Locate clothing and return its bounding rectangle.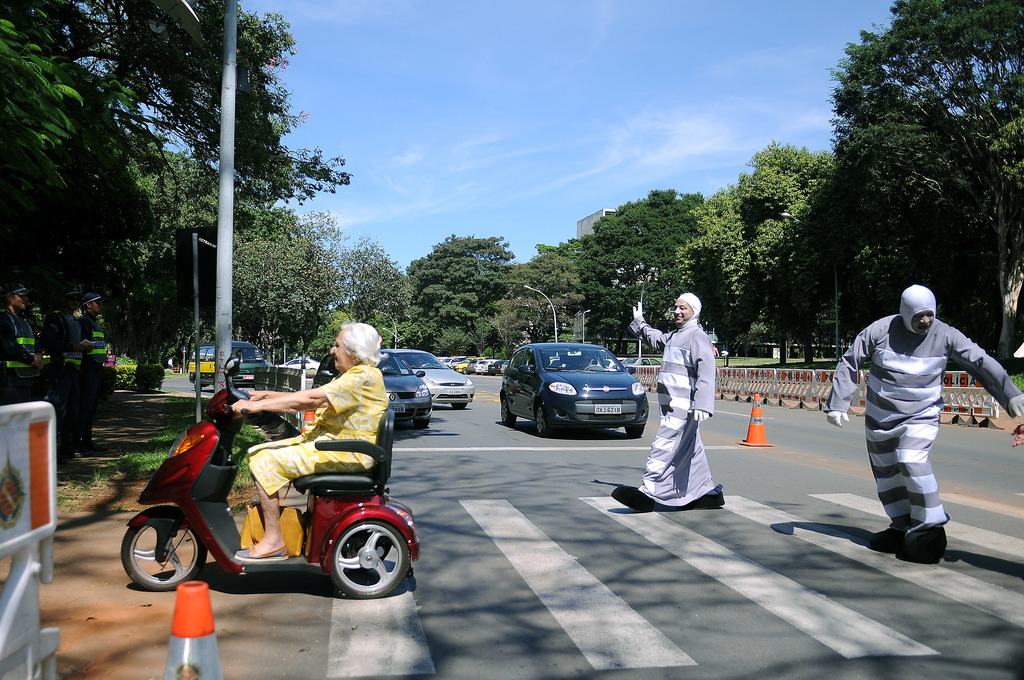
left=634, top=294, right=717, bottom=506.
